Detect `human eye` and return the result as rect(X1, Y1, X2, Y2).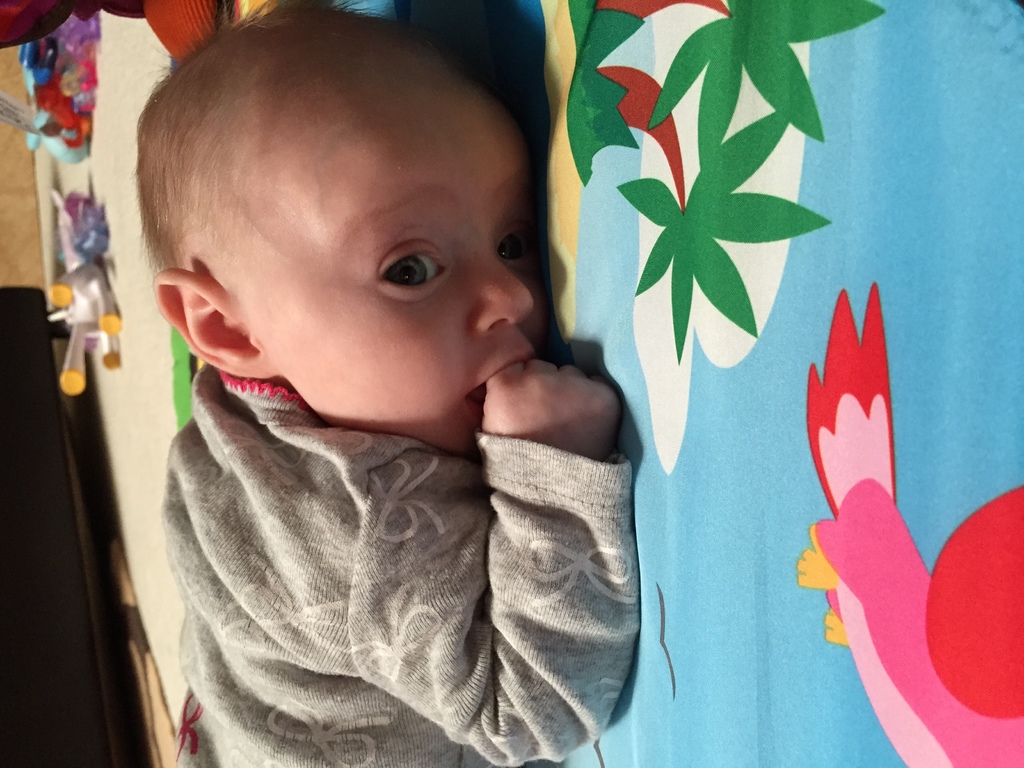
rect(357, 220, 456, 298).
